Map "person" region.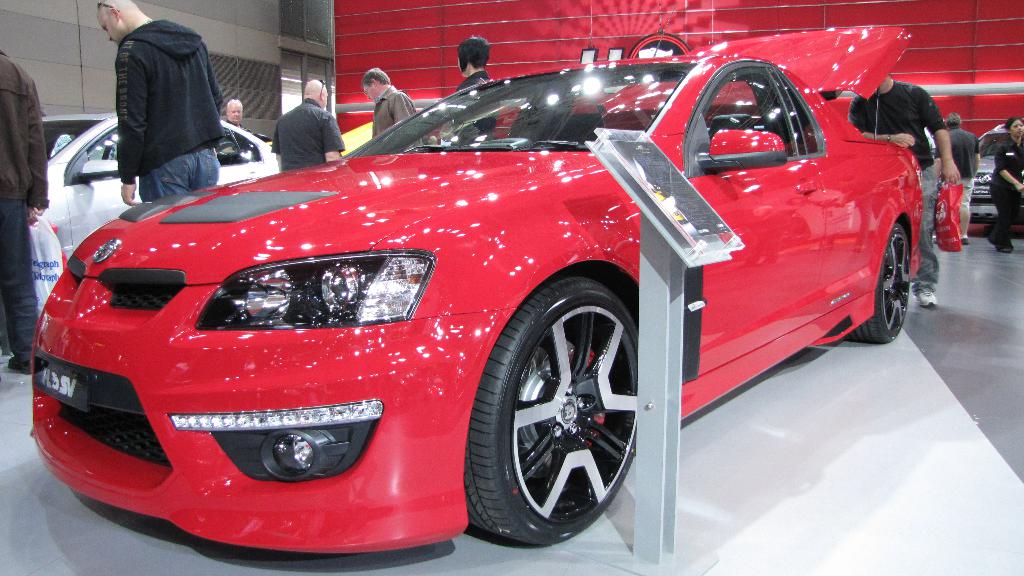
Mapped to (95, 0, 227, 205).
